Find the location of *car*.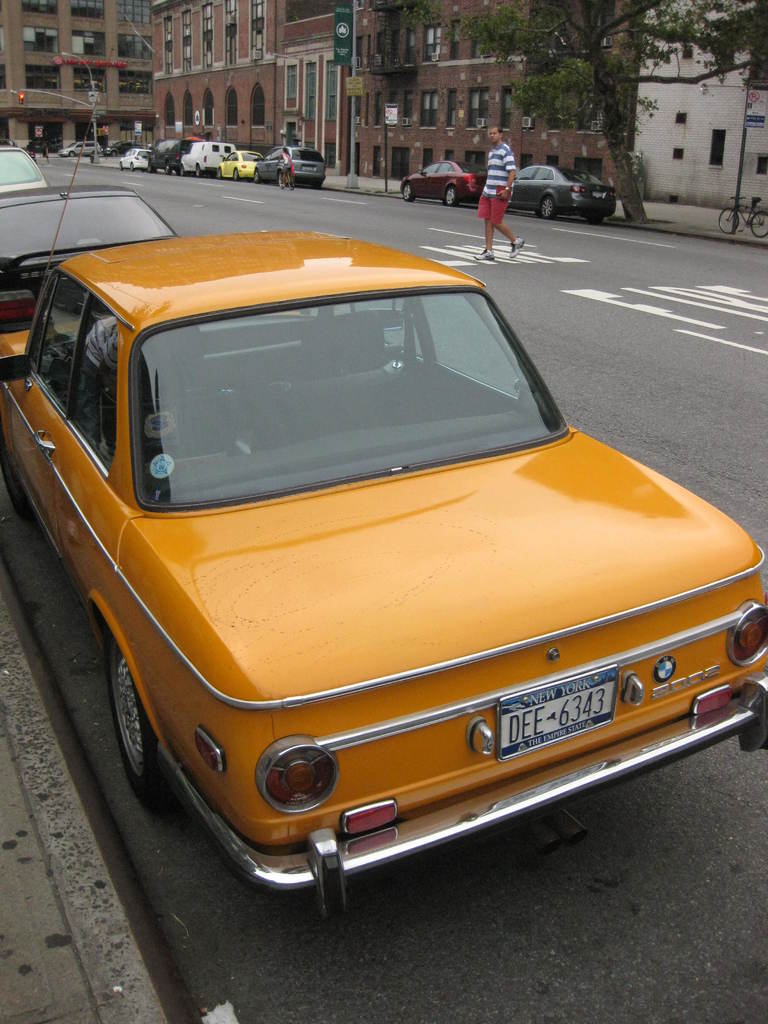
Location: pyautogui.locateOnScreen(0, 138, 44, 194).
